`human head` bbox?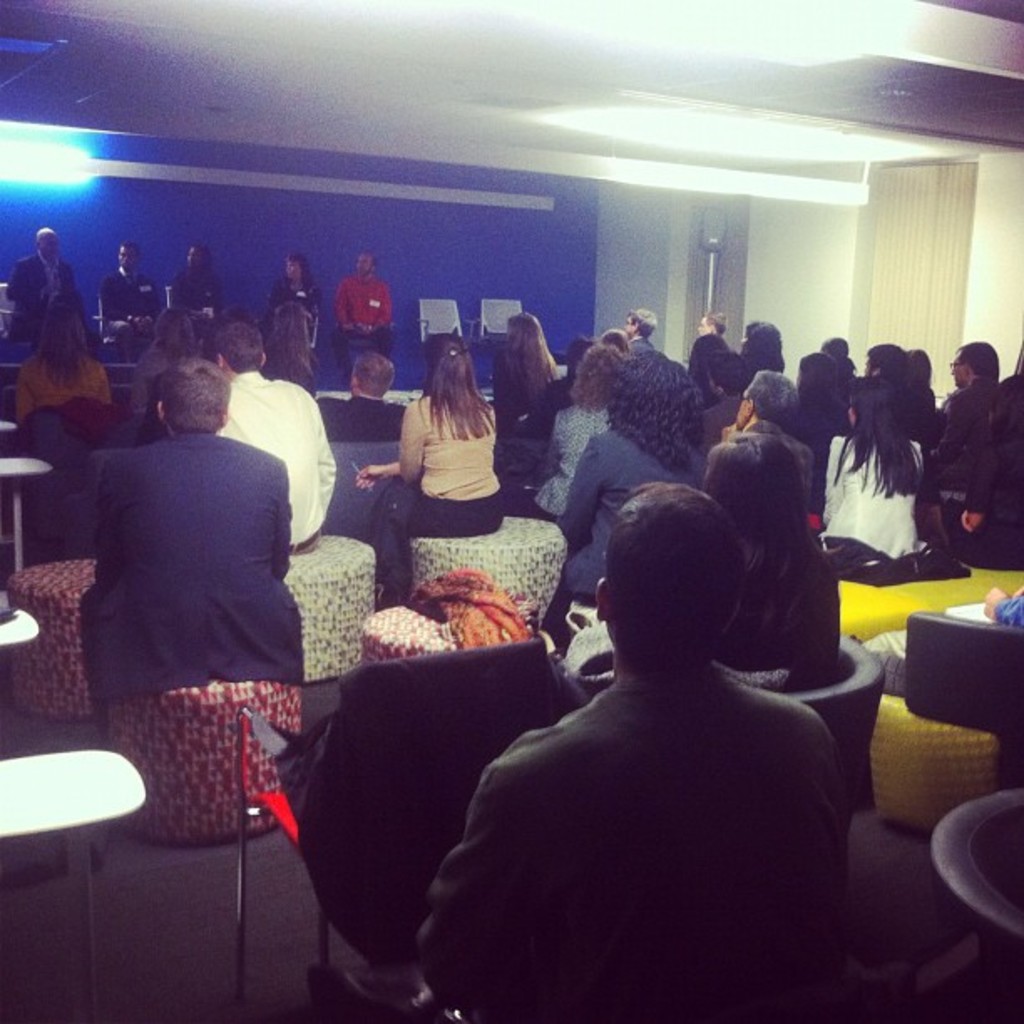
left=798, top=351, right=837, bottom=405
